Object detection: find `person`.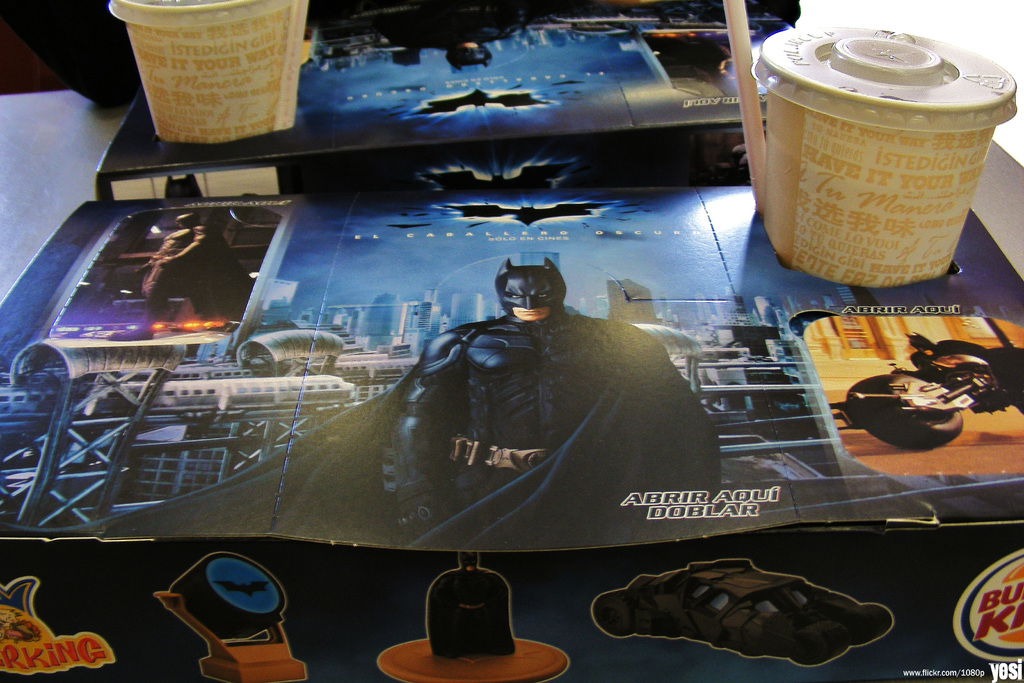
bbox(51, 256, 723, 541).
